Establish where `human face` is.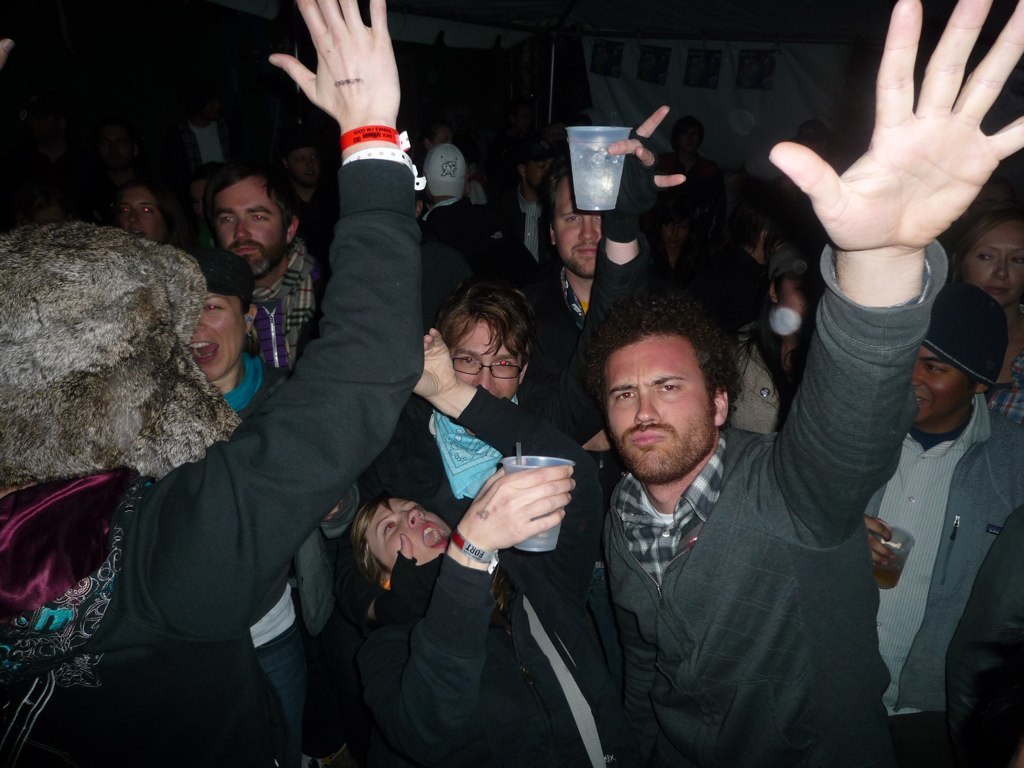
Established at [x1=964, y1=217, x2=1023, y2=308].
